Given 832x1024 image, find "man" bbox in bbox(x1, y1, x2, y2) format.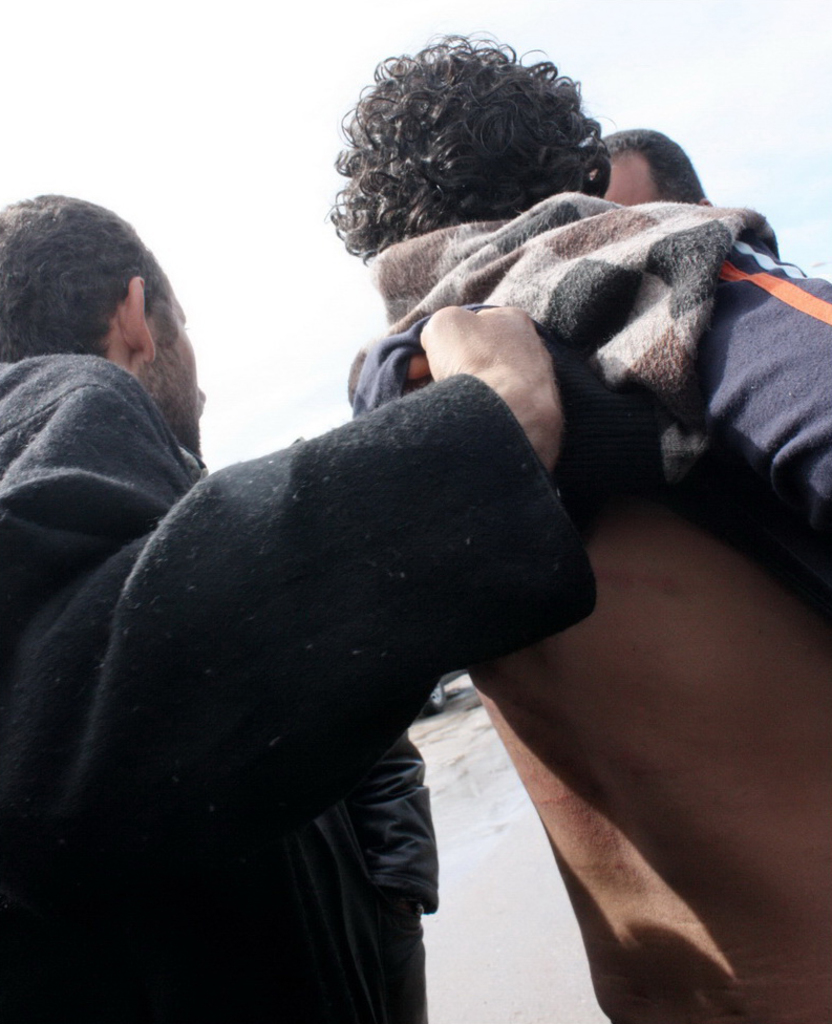
bbox(0, 189, 557, 1023).
